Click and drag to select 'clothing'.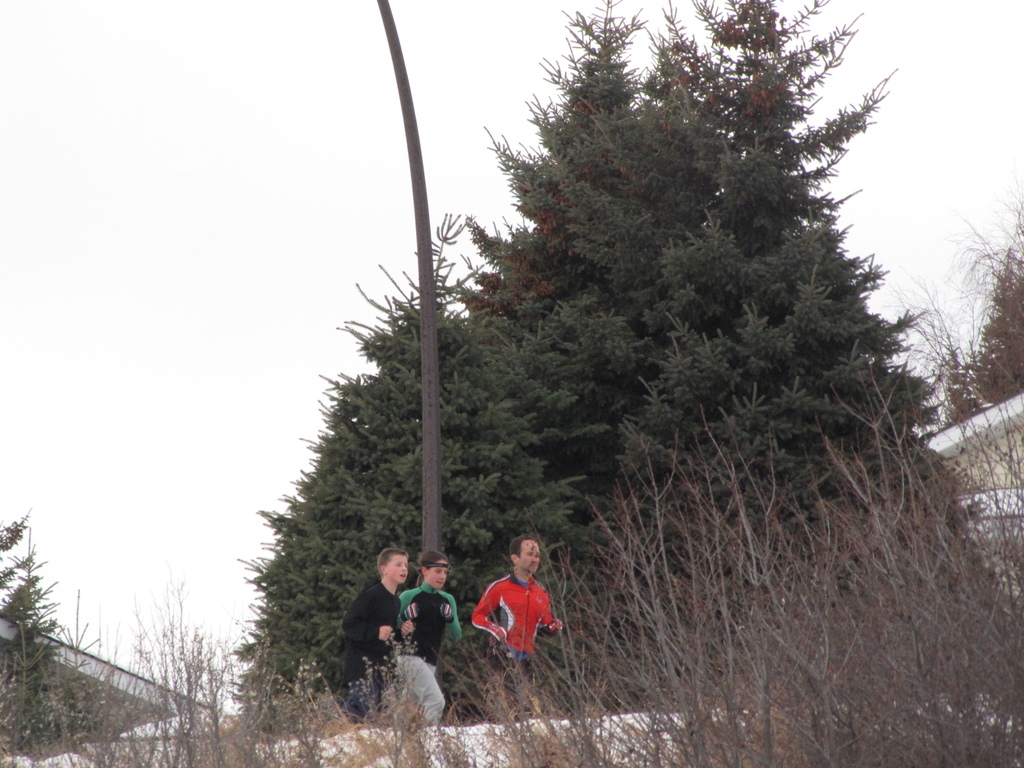
Selection: crop(518, 536, 541, 572).
